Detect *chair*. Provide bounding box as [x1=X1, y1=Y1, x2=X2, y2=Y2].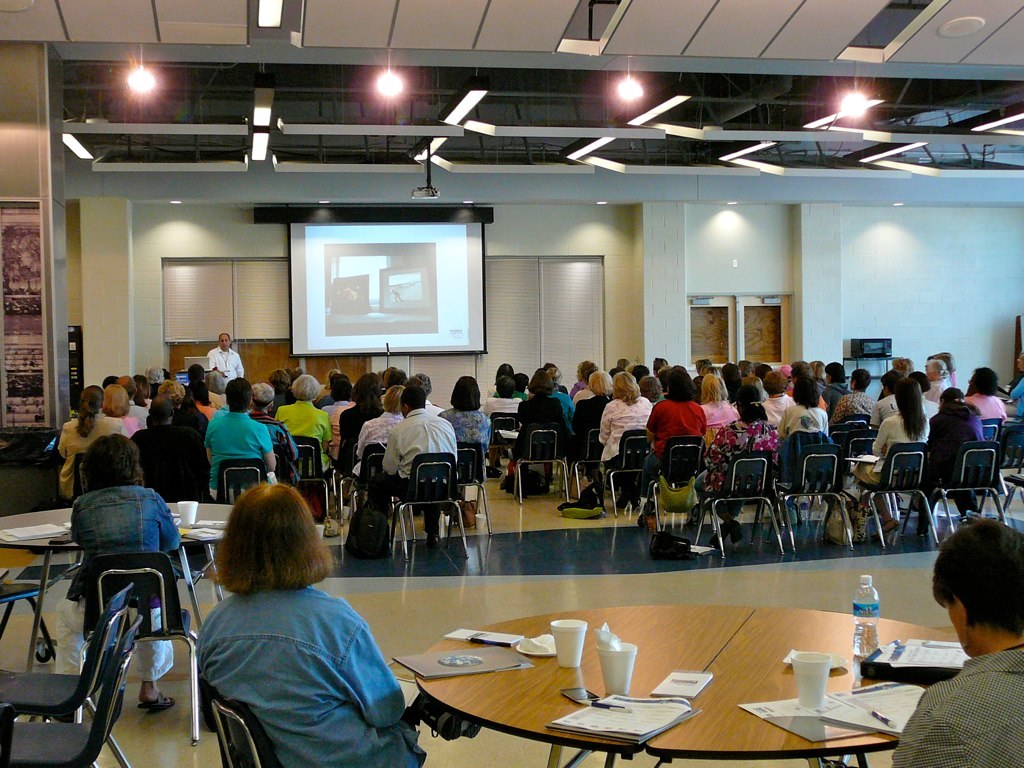
[x1=486, y1=410, x2=522, y2=475].
